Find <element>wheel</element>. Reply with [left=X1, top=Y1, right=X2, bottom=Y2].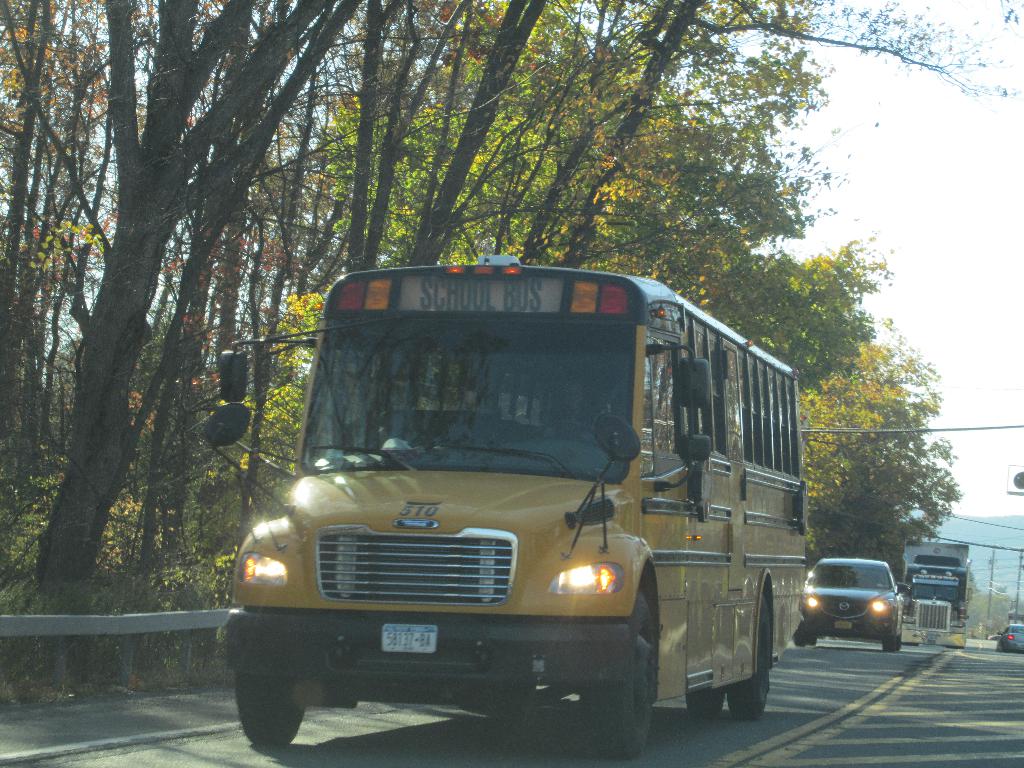
[left=882, top=635, right=894, bottom=652].
